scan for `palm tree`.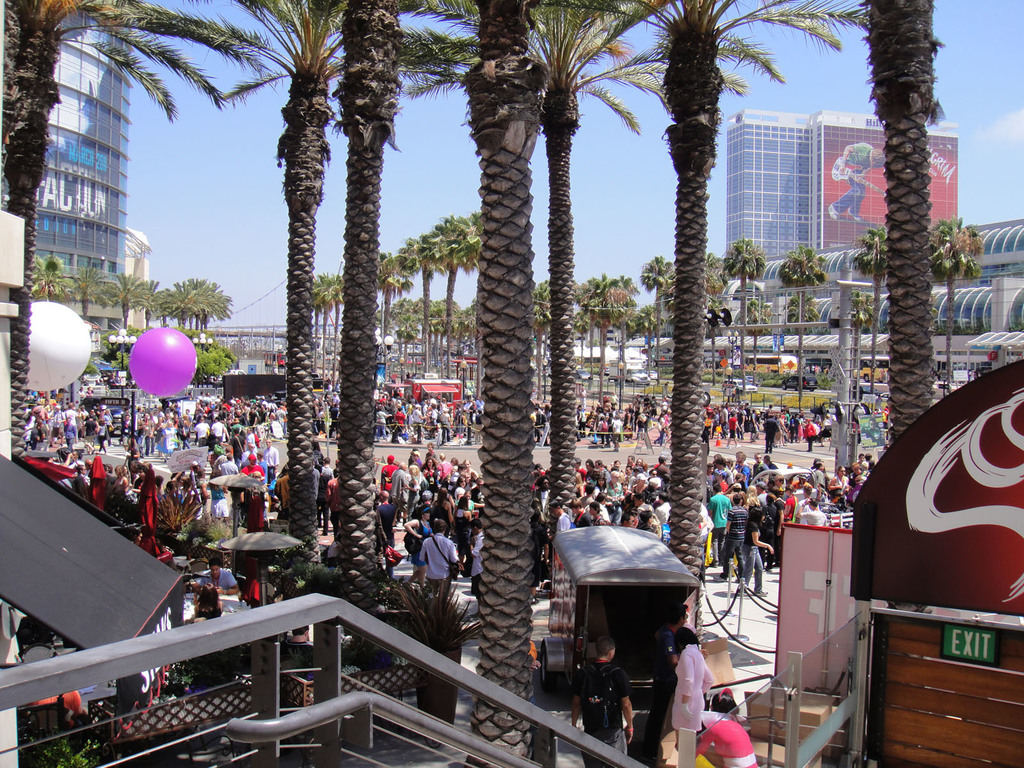
Scan result: l=31, t=259, r=72, b=358.
